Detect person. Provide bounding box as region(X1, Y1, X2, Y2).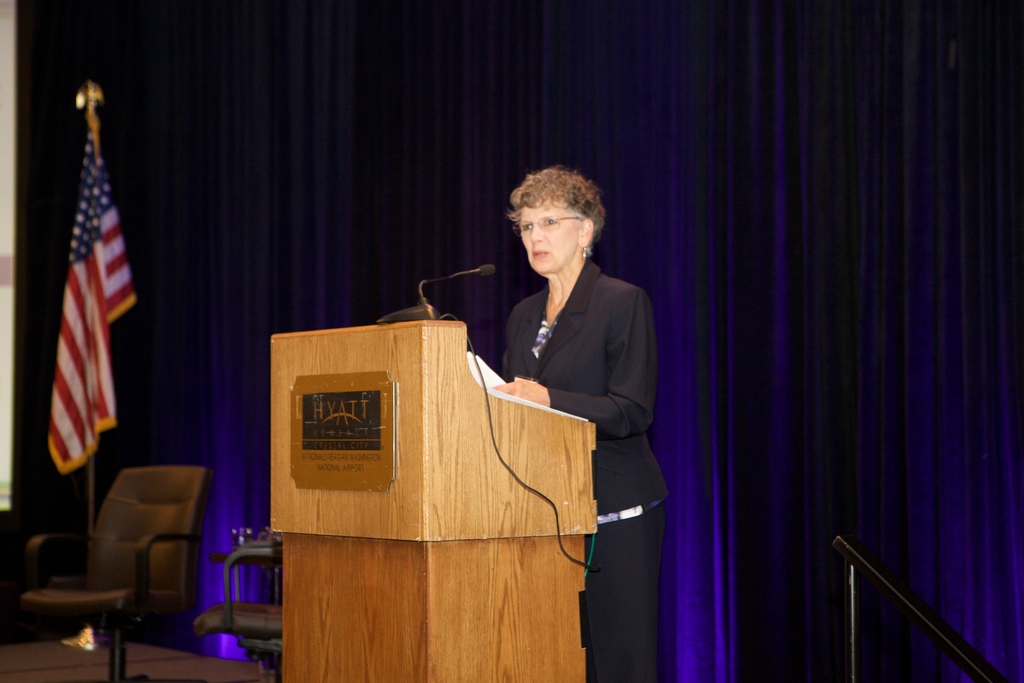
region(488, 133, 668, 612).
